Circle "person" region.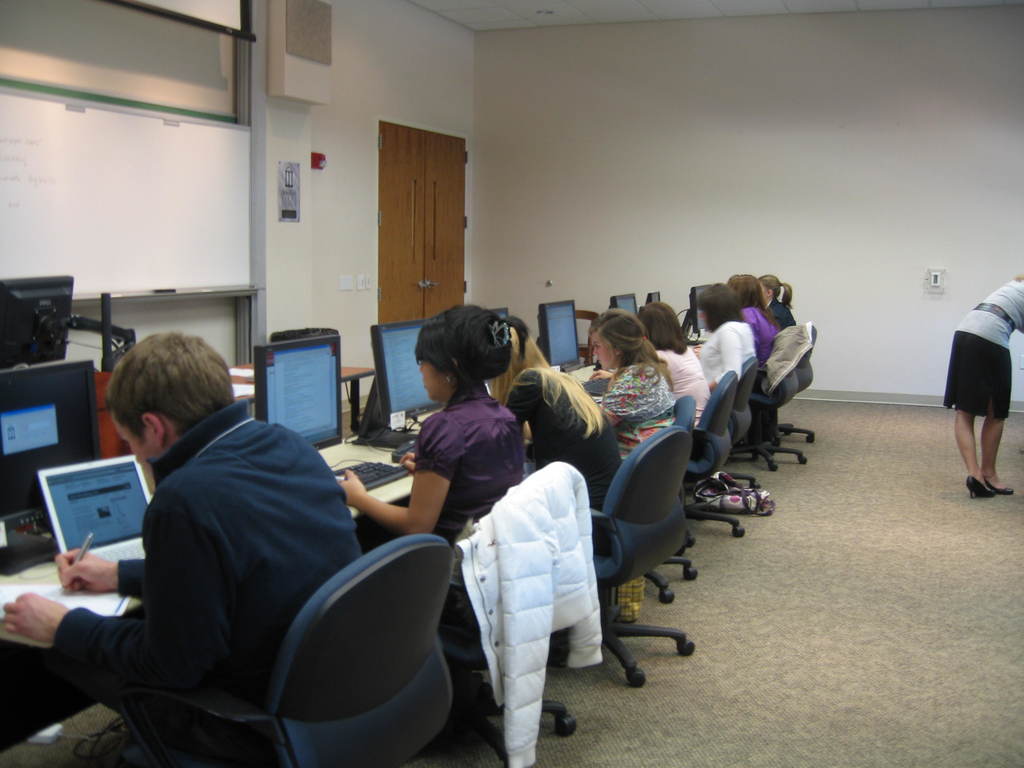
Region: {"left": 583, "top": 308, "right": 684, "bottom": 420}.
